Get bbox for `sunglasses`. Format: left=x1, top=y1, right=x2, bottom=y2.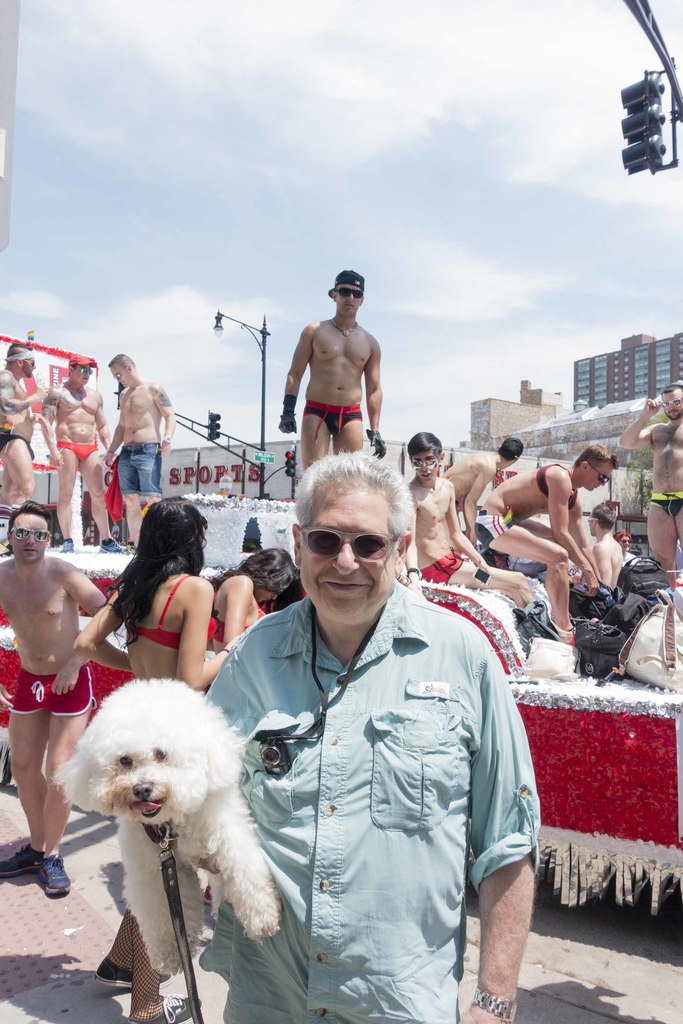
left=411, top=456, right=440, bottom=473.
